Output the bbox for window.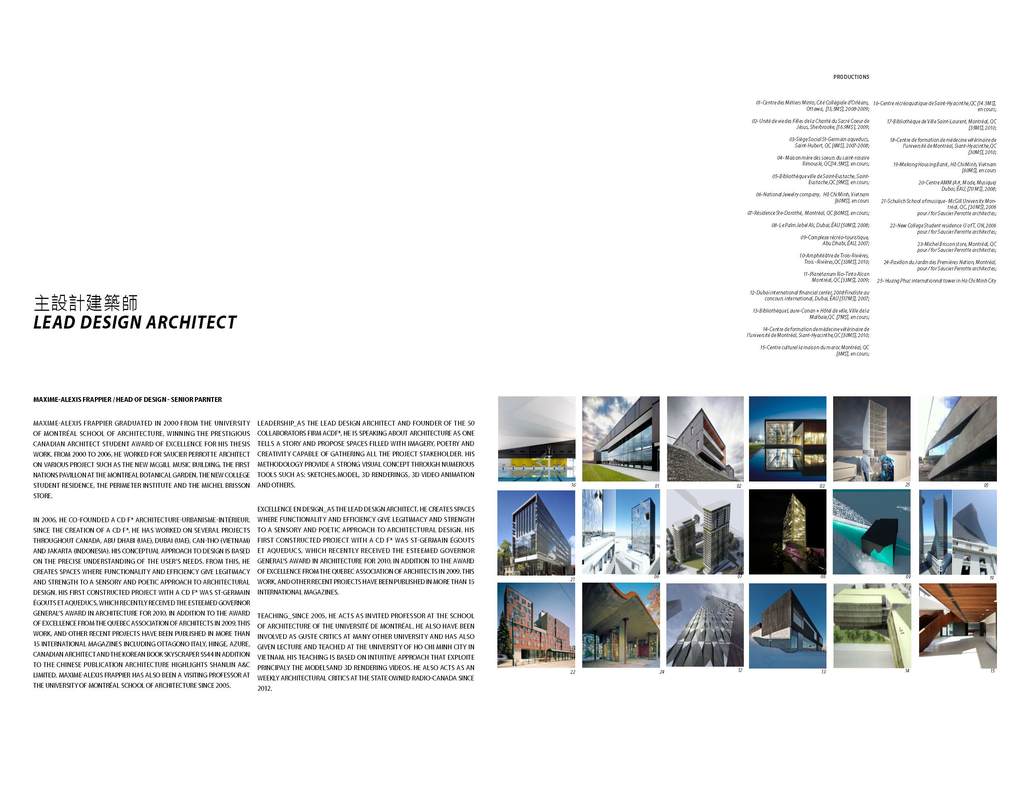
pyautogui.locateOnScreen(980, 557, 988, 565).
